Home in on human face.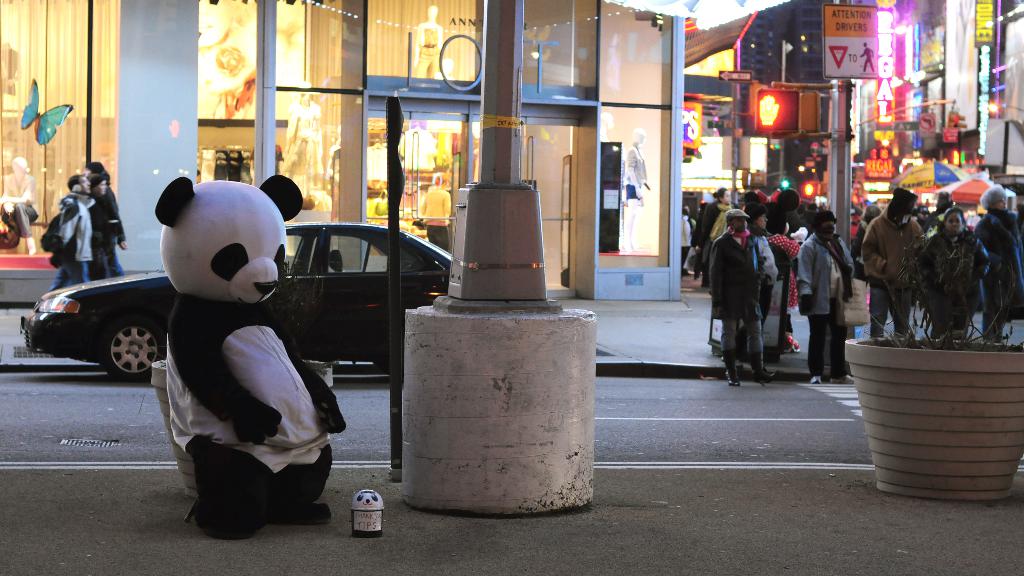
Homed in at 95/181/105/197.
